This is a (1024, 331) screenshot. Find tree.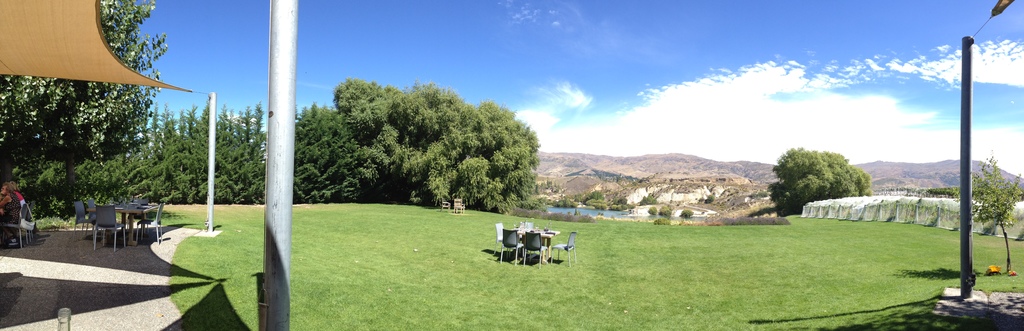
Bounding box: (x1=0, y1=0, x2=175, y2=219).
